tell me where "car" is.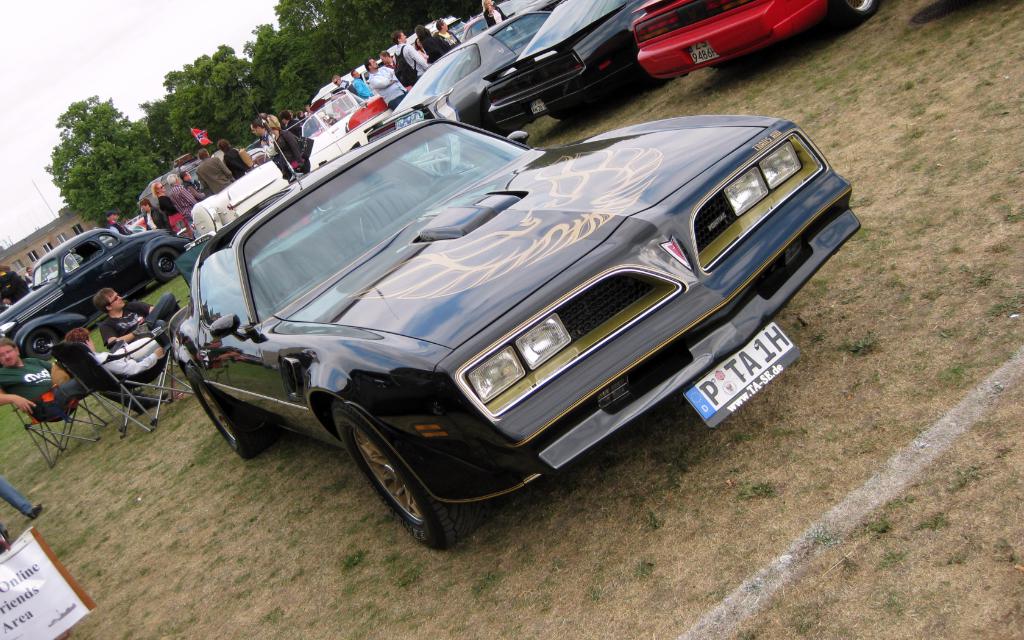
"car" is at {"left": 488, "top": 0, "right": 642, "bottom": 122}.
